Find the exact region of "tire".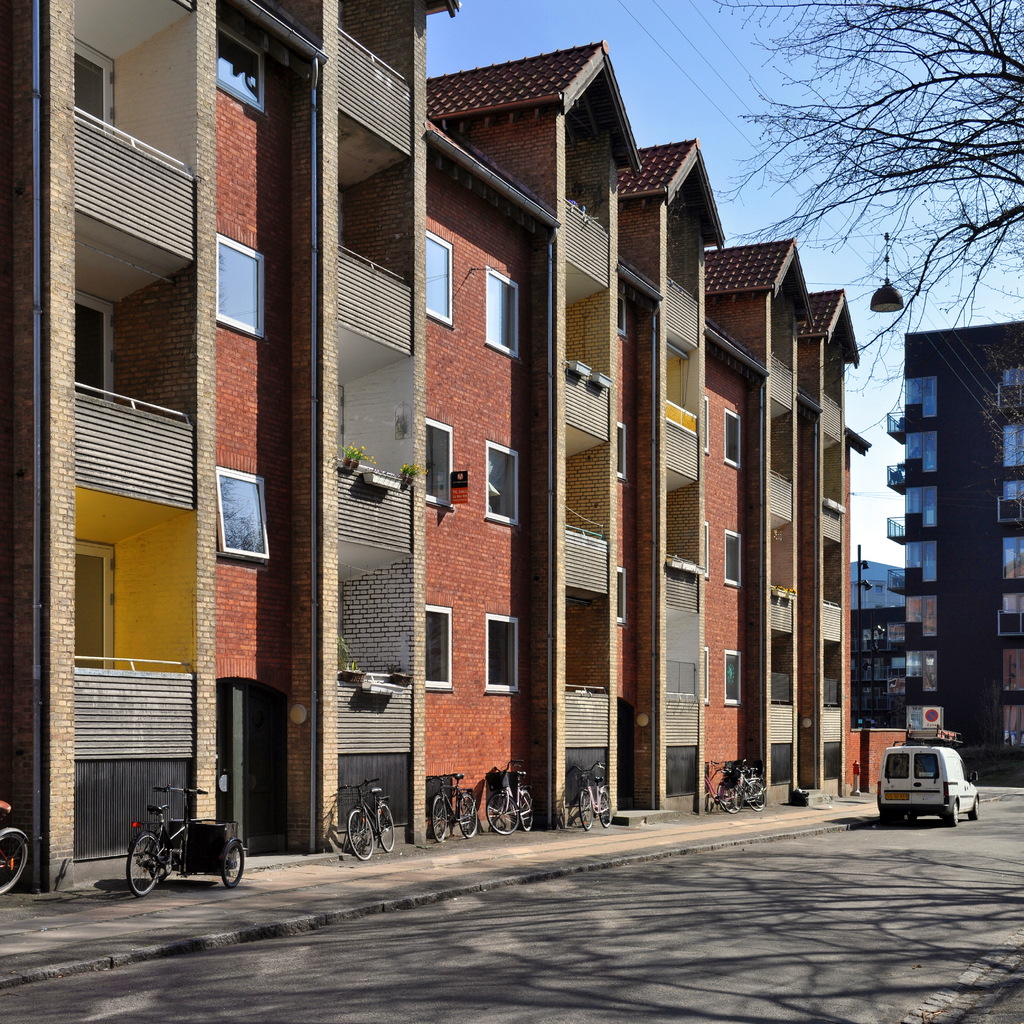
Exact region: pyautogui.locateOnScreen(0, 828, 30, 889).
